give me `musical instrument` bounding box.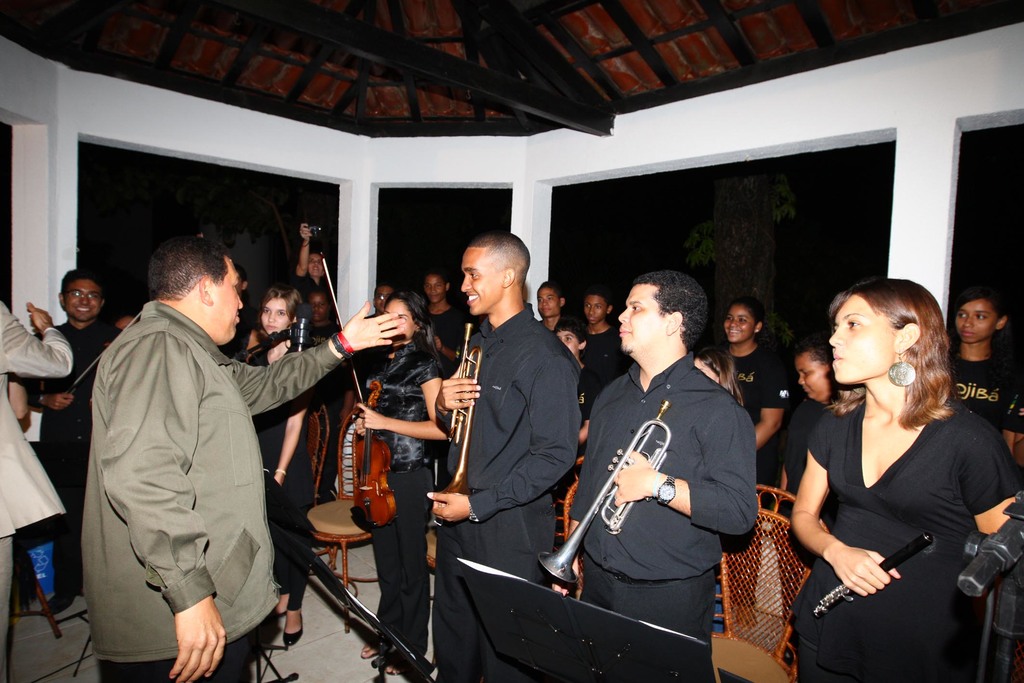
(435,321,485,500).
